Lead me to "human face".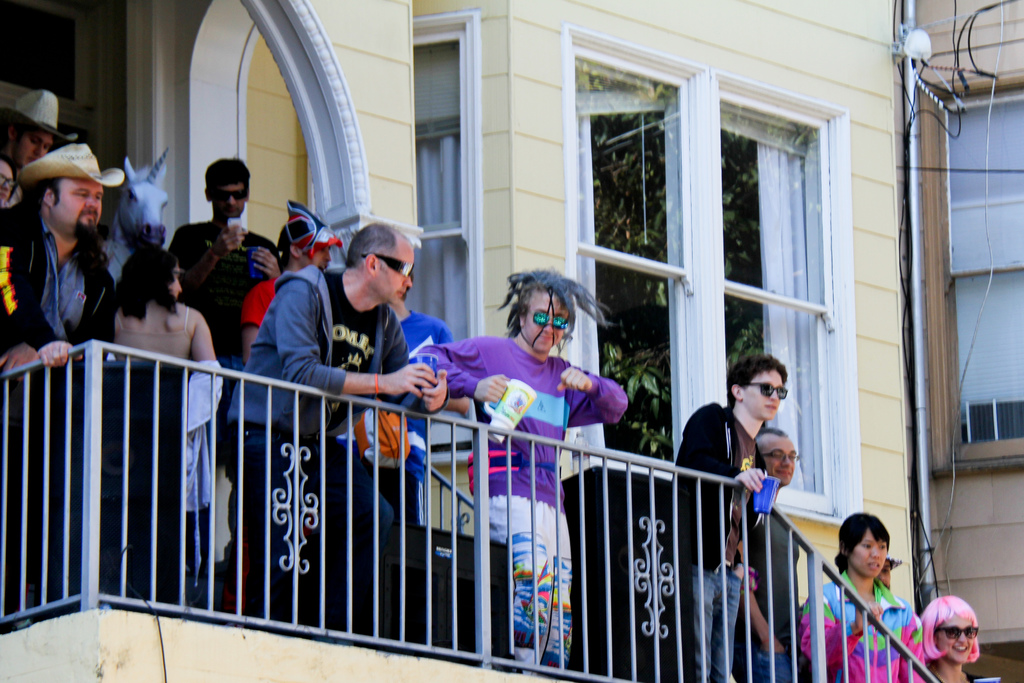
Lead to <box>372,253,413,303</box>.
